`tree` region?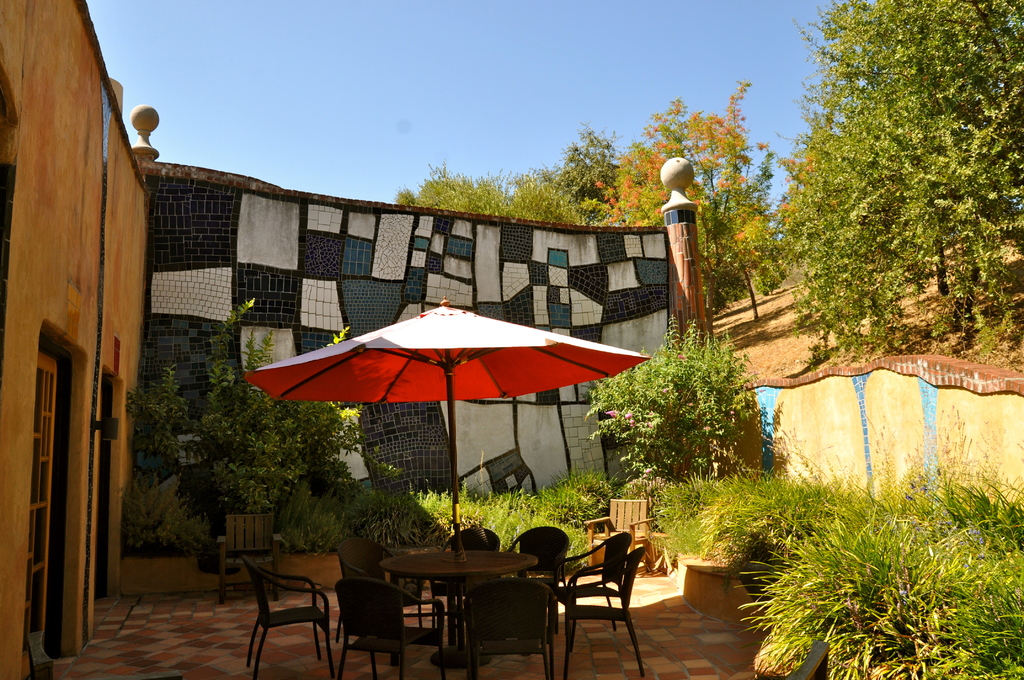
{"x1": 735, "y1": 80, "x2": 830, "y2": 303}
